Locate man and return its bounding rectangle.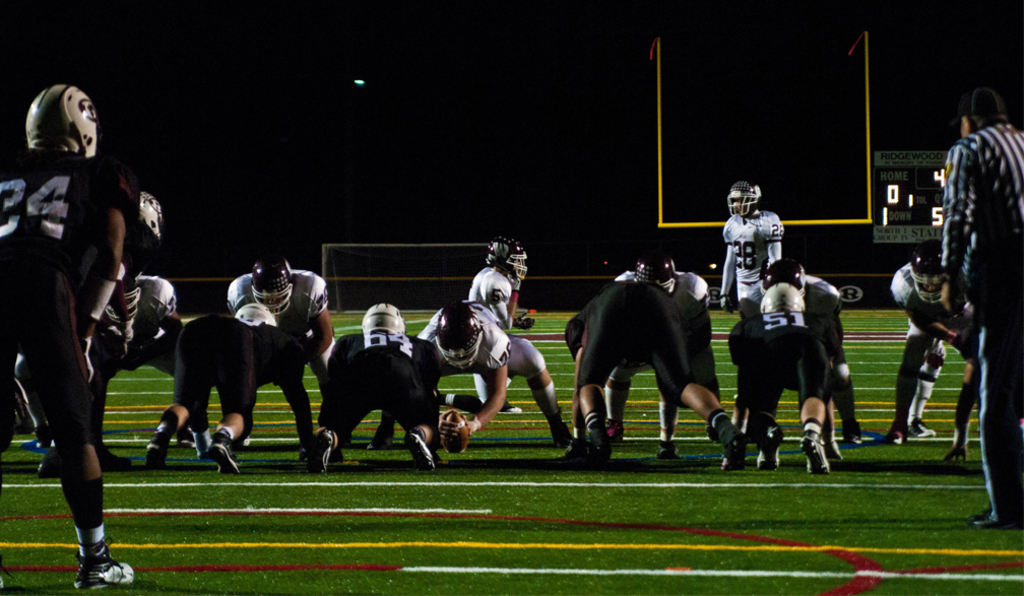
l=938, t=90, r=1023, b=530.
